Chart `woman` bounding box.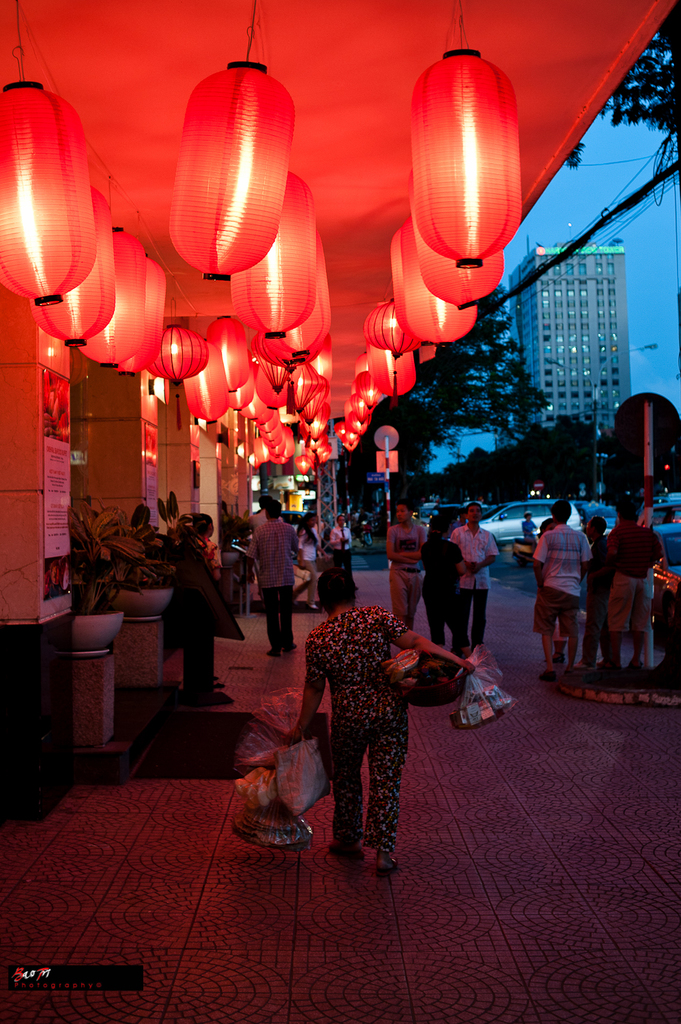
Charted: <region>417, 511, 469, 651</region>.
